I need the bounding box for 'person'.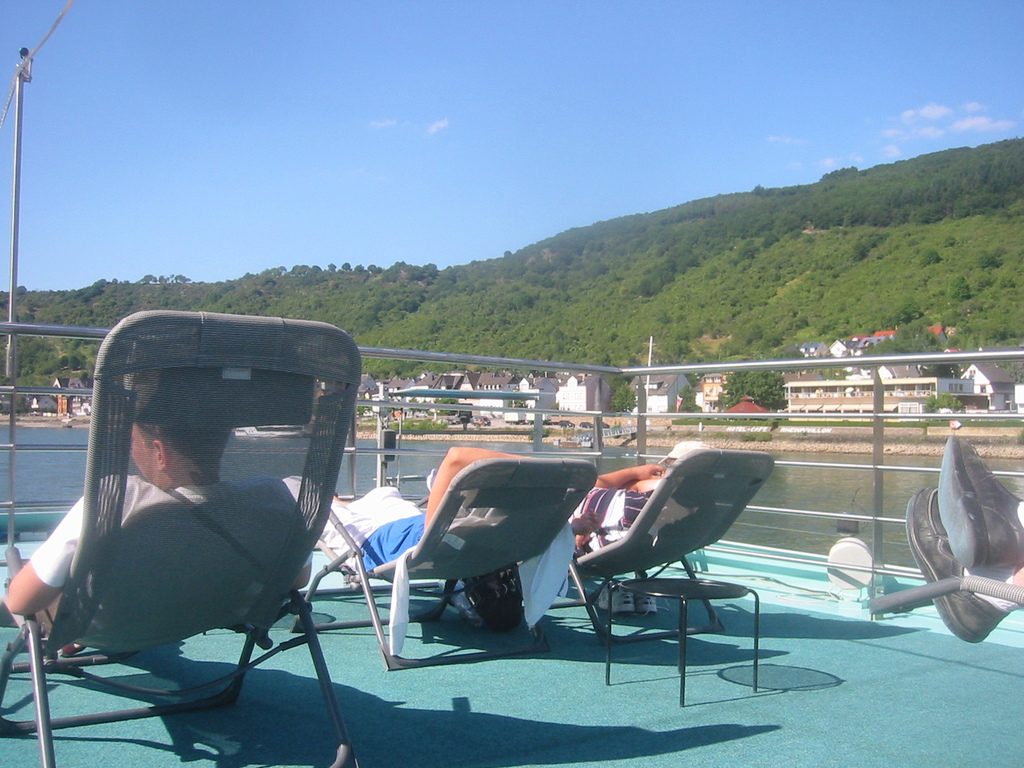
Here it is: select_region(904, 431, 1023, 643).
